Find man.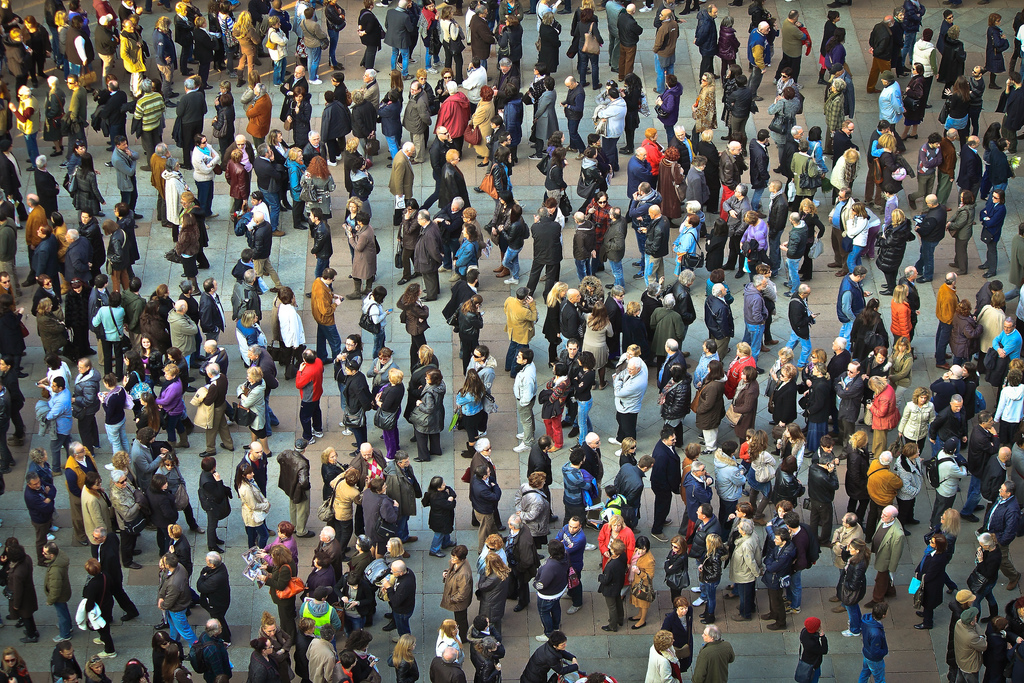
95, 15, 116, 88.
